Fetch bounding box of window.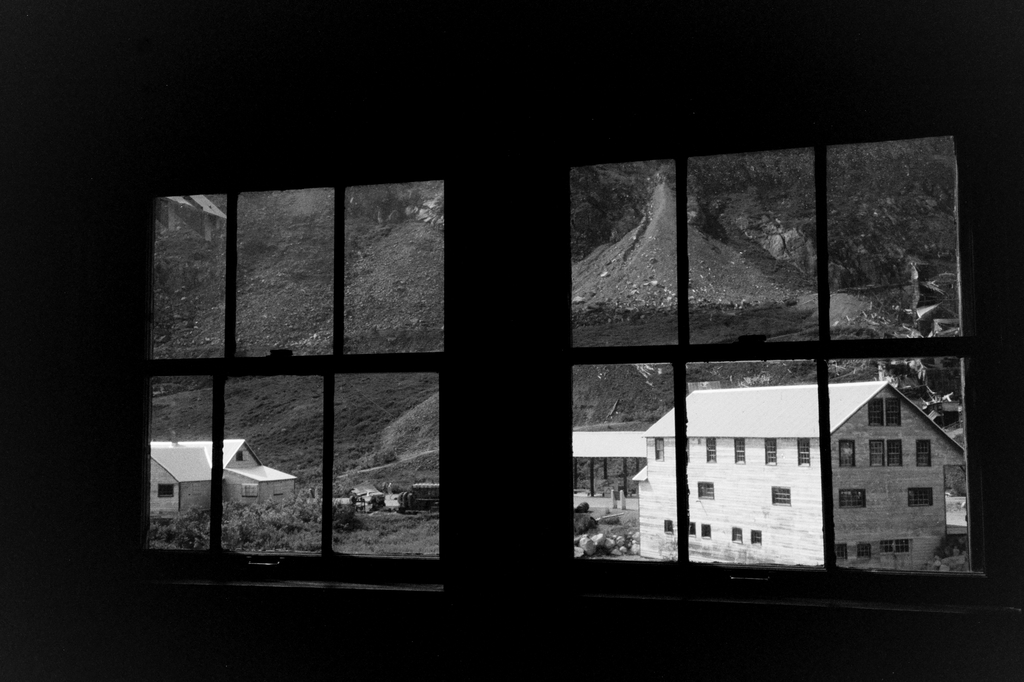
Bbox: <box>750,527,762,540</box>.
